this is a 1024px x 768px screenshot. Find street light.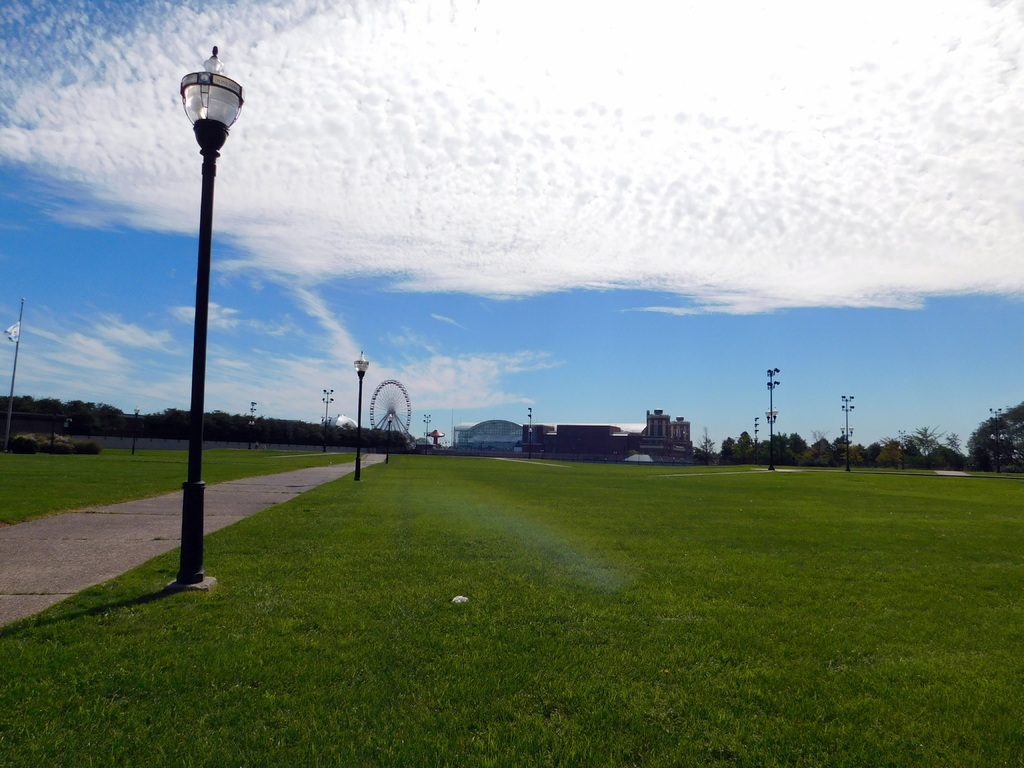
Bounding box: (left=419, top=414, right=434, bottom=451).
